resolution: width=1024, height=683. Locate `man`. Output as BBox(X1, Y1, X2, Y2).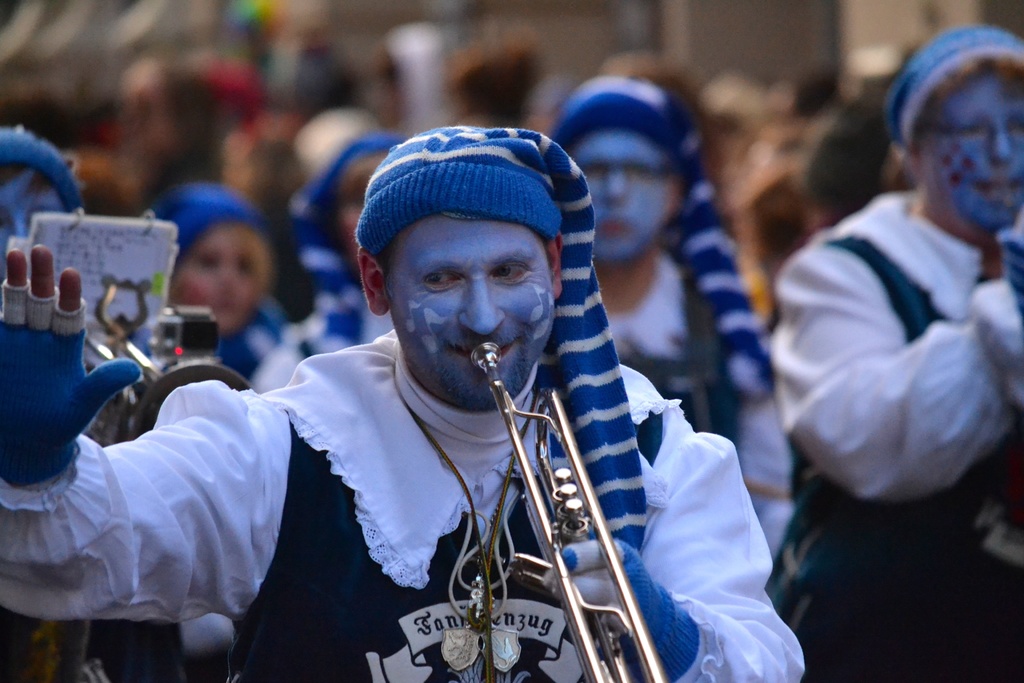
BBox(772, 20, 1023, 682).
